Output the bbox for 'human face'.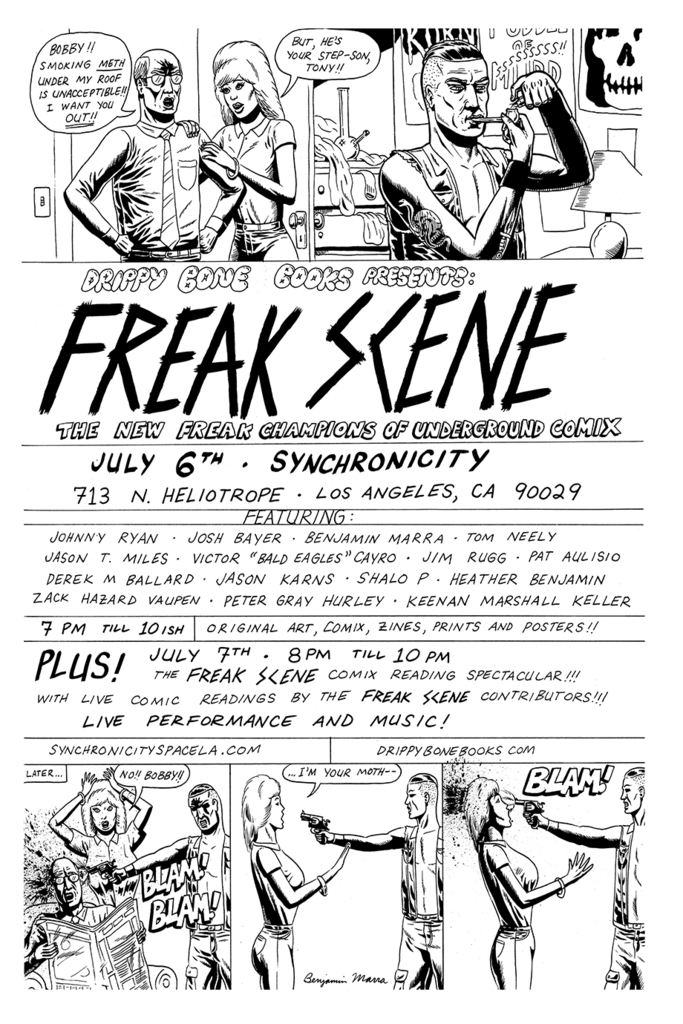
[x1=434, y1=60, x2=486, y2=142].
